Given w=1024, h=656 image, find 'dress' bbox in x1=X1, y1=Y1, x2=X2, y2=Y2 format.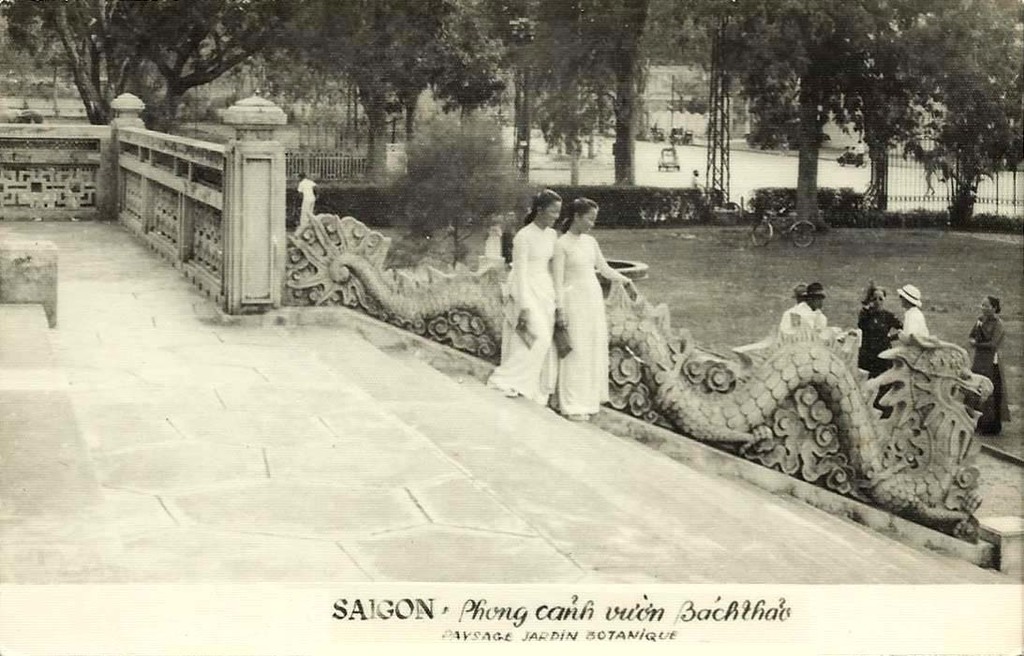
x1=485, y1=221, x2=559, y2=407.
